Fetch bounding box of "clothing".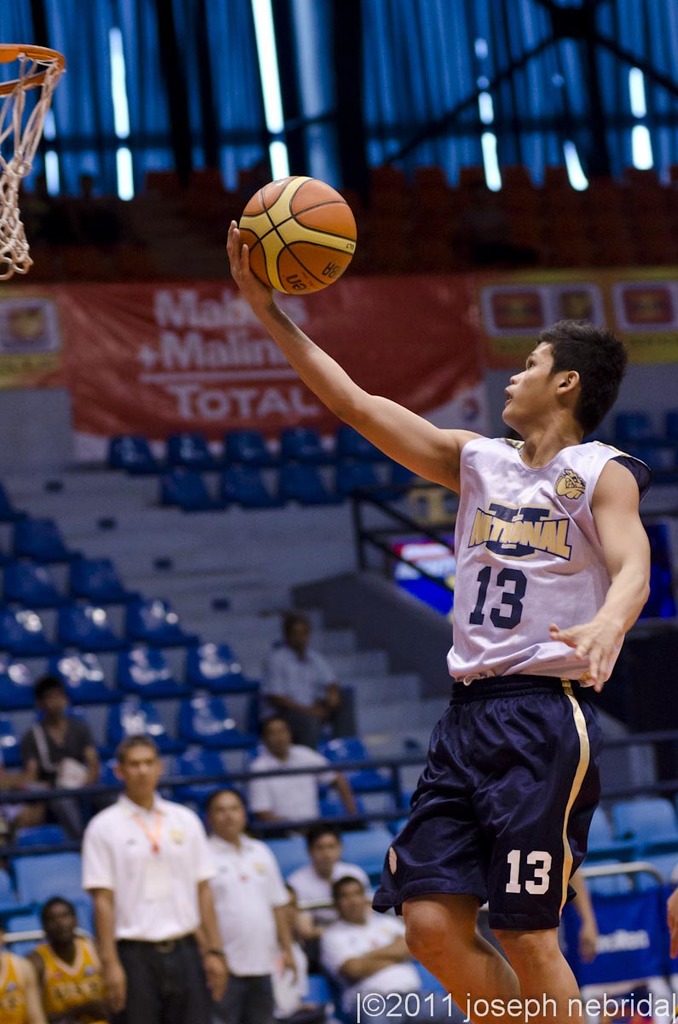
Bbox: (x1=251, y1=648, x2=362, y2=753).
